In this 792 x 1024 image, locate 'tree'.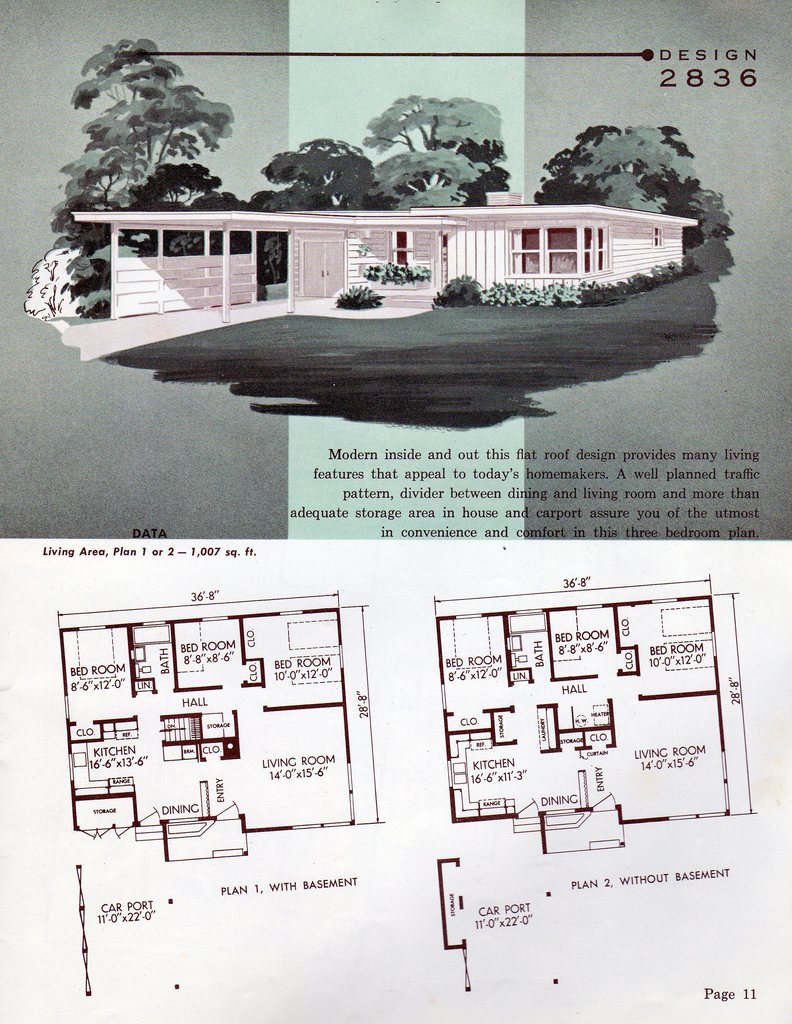
Bounding box: select_region(382, 89, 517, 216).
